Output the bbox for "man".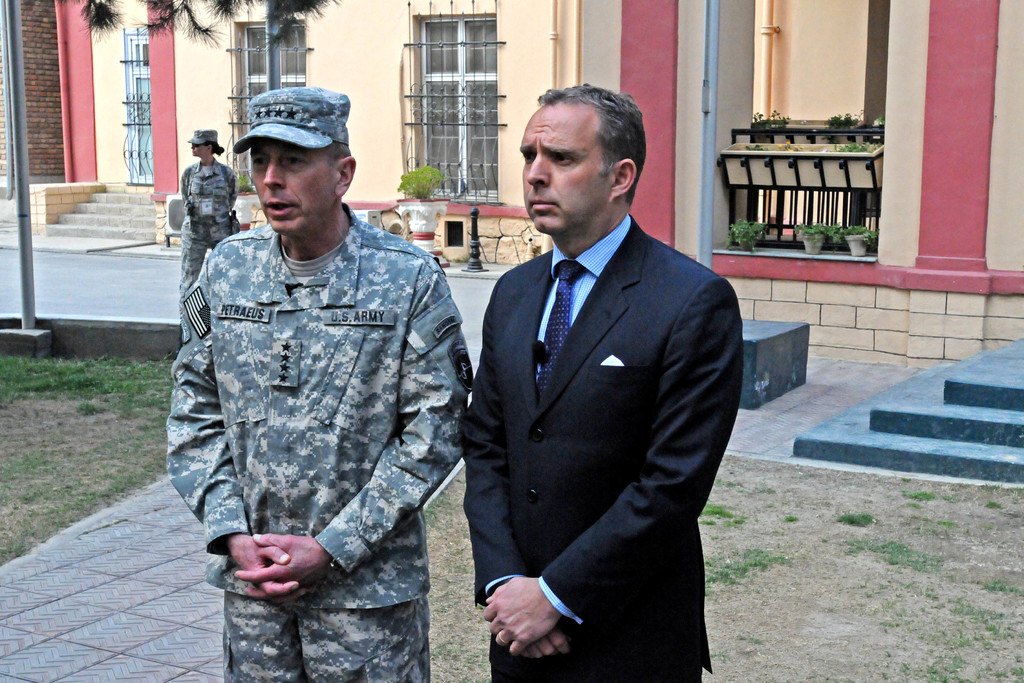
[154,88,473,682].
